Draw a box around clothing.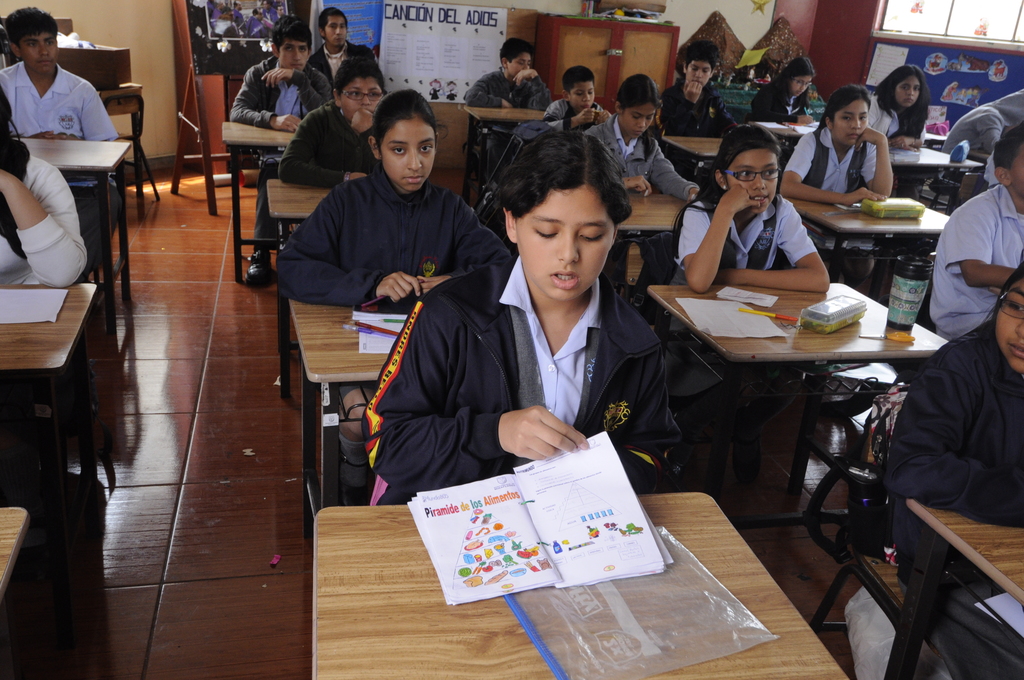
230/53/330/249.
